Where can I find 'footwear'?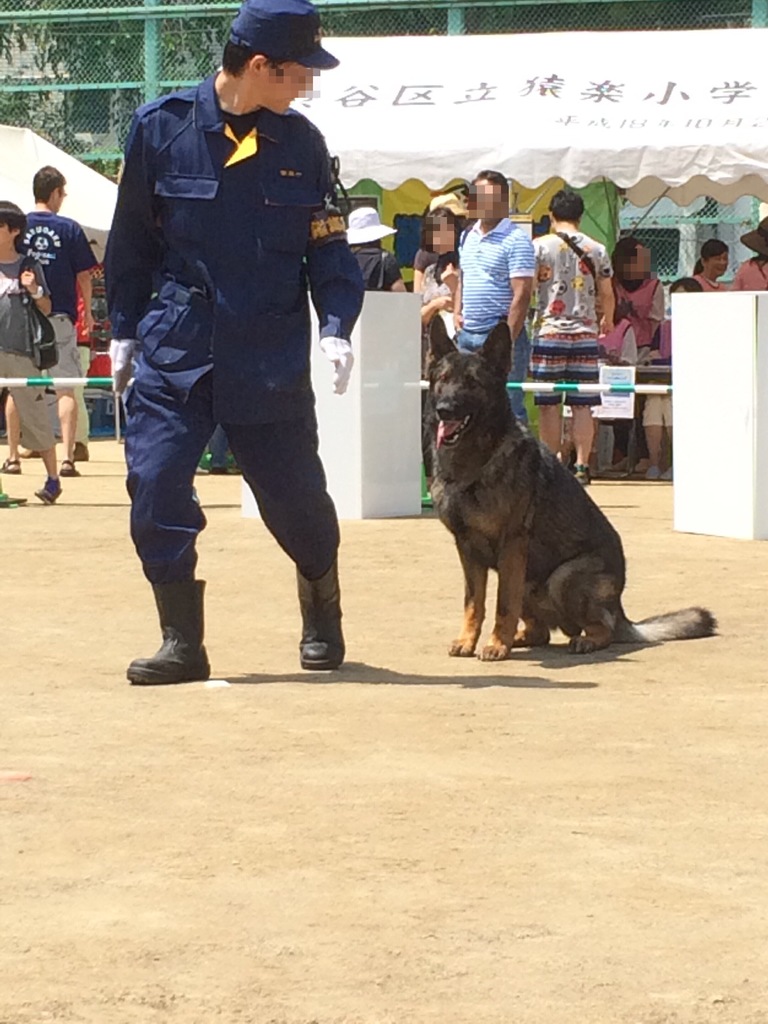
You can find it at [left=129, top=575, right=214, bottom=680].
